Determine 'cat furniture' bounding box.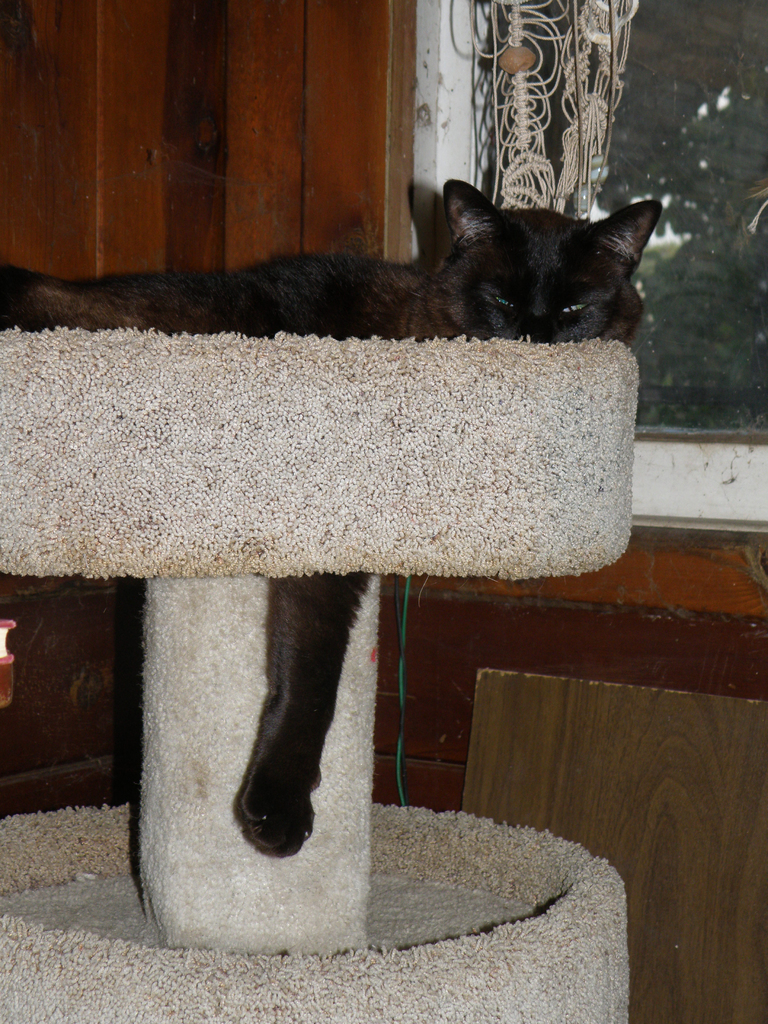
Determined: 0/326/639/1023.
